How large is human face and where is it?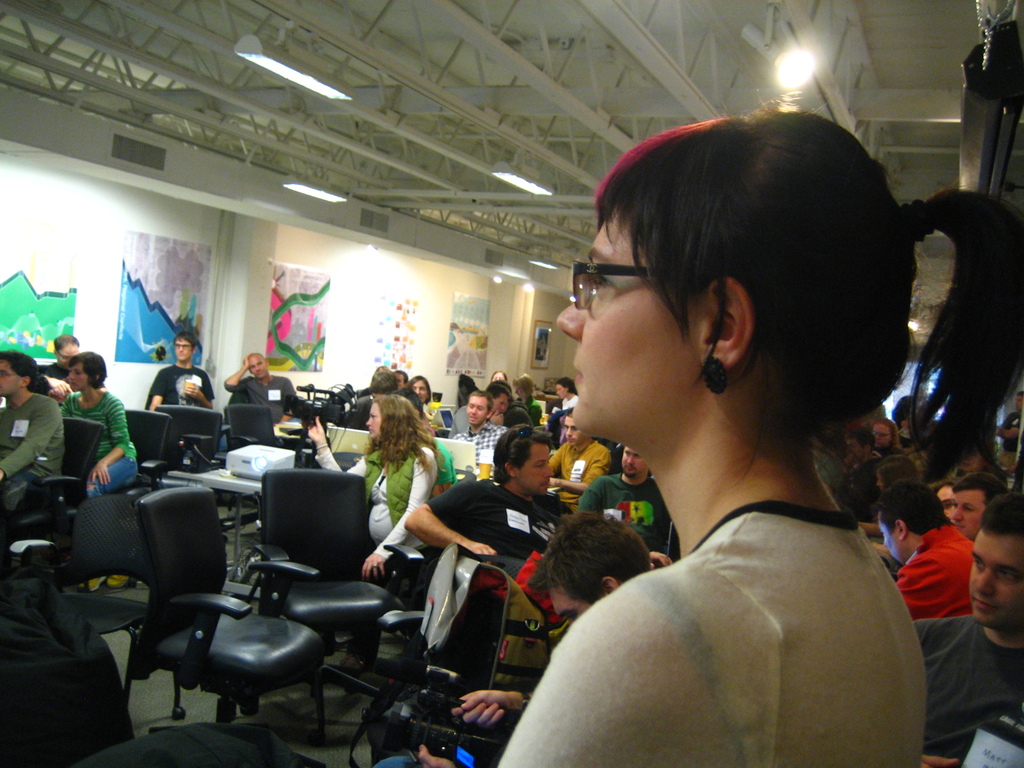
Bounding box: x1=249, y1=355, x2=271, y2=378.
